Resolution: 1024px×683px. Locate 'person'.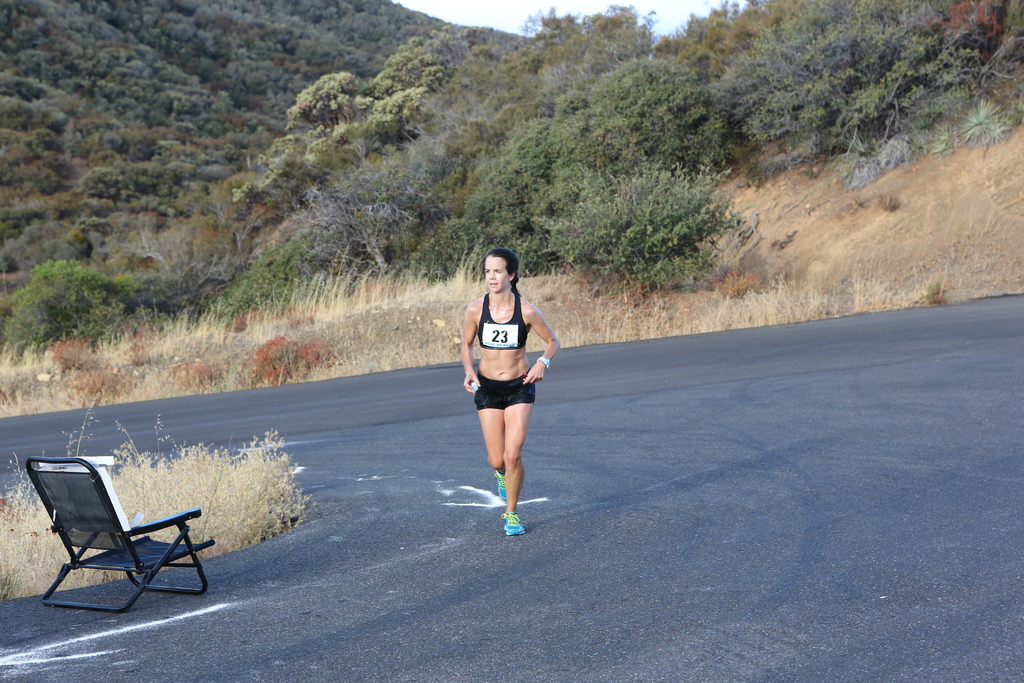
pyautogui.locateOnScreen(460, 245, 557, 532).
